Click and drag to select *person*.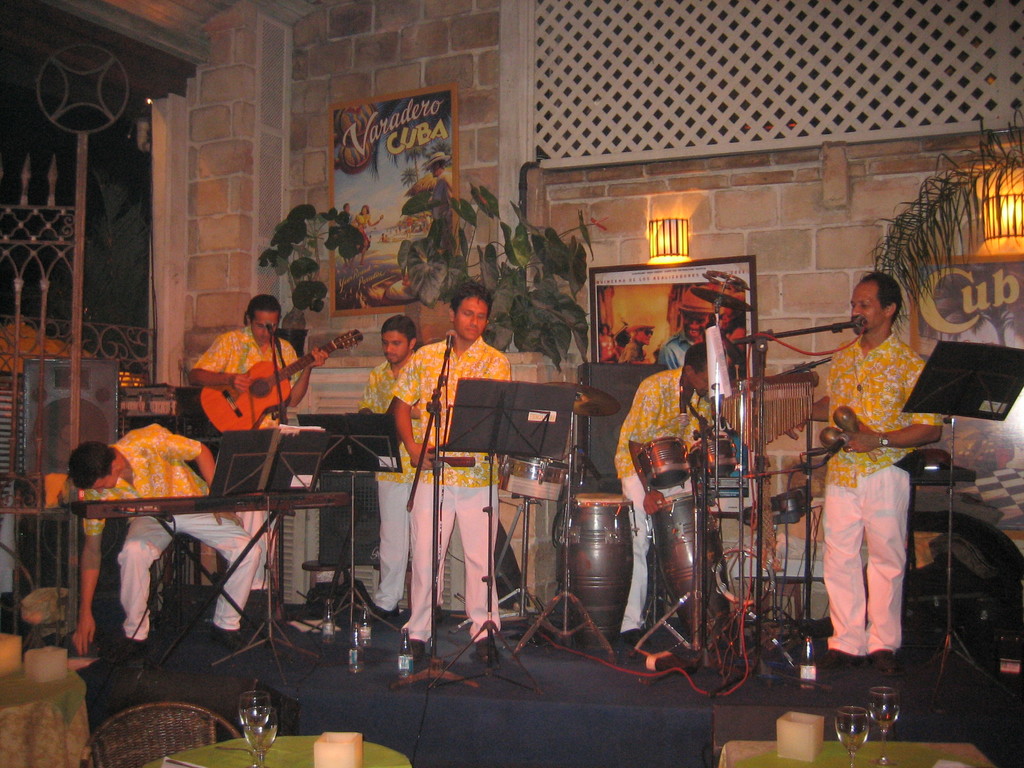
Selection: x1=187 y1=273 x2=331 y2=620.
